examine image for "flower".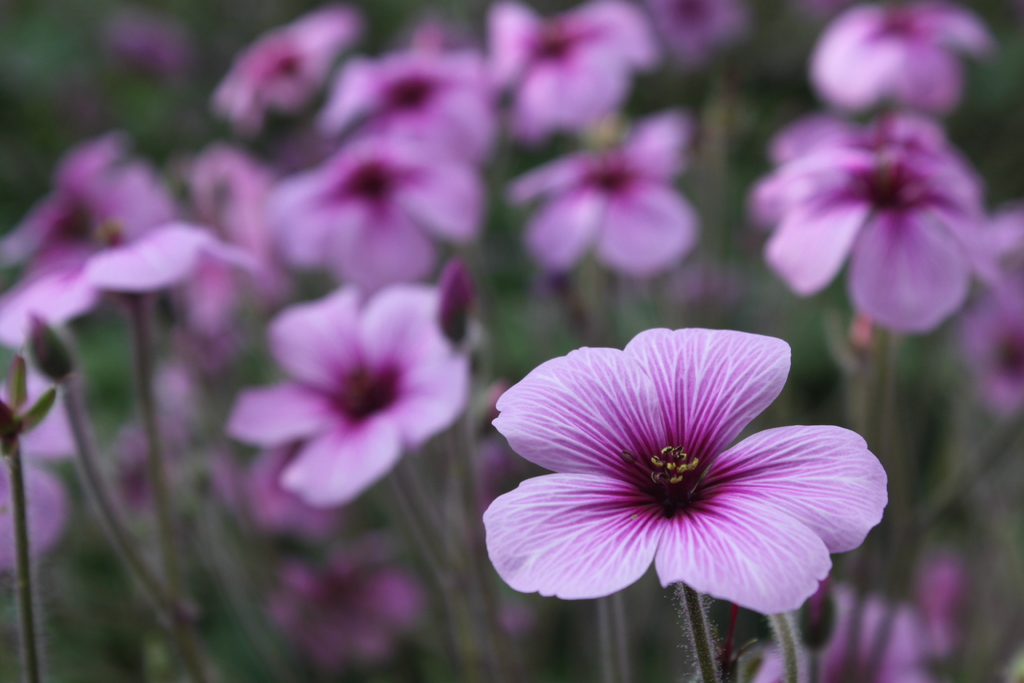
Examination result: <box>316,42,500,163</box>.
